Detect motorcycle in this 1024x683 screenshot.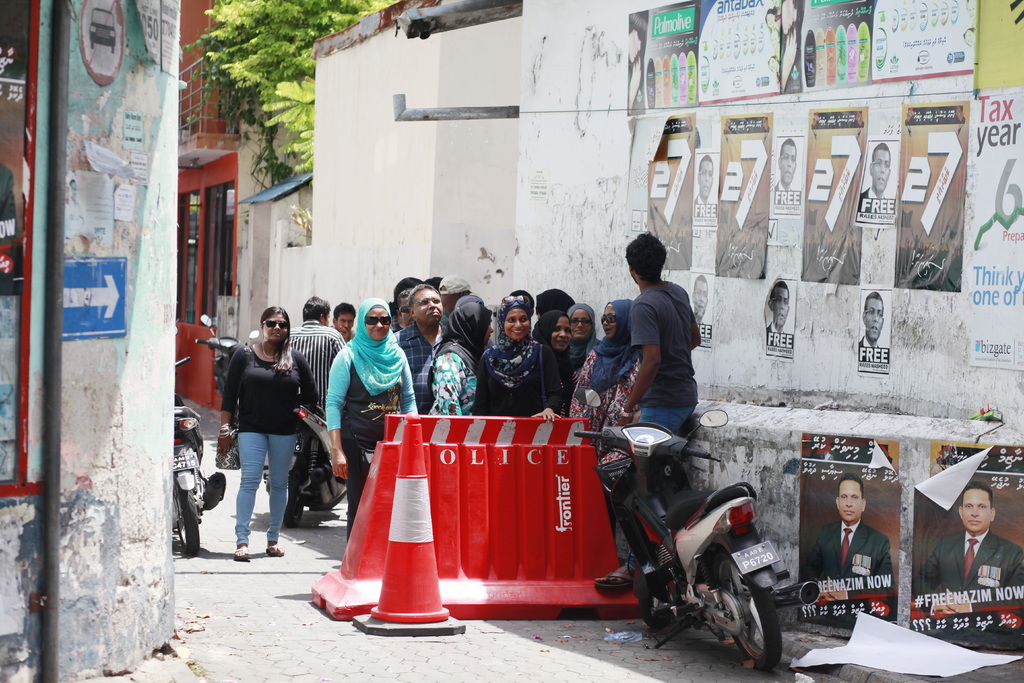
Detection: [x1=571, y1=399, x2=806, y2=664].
